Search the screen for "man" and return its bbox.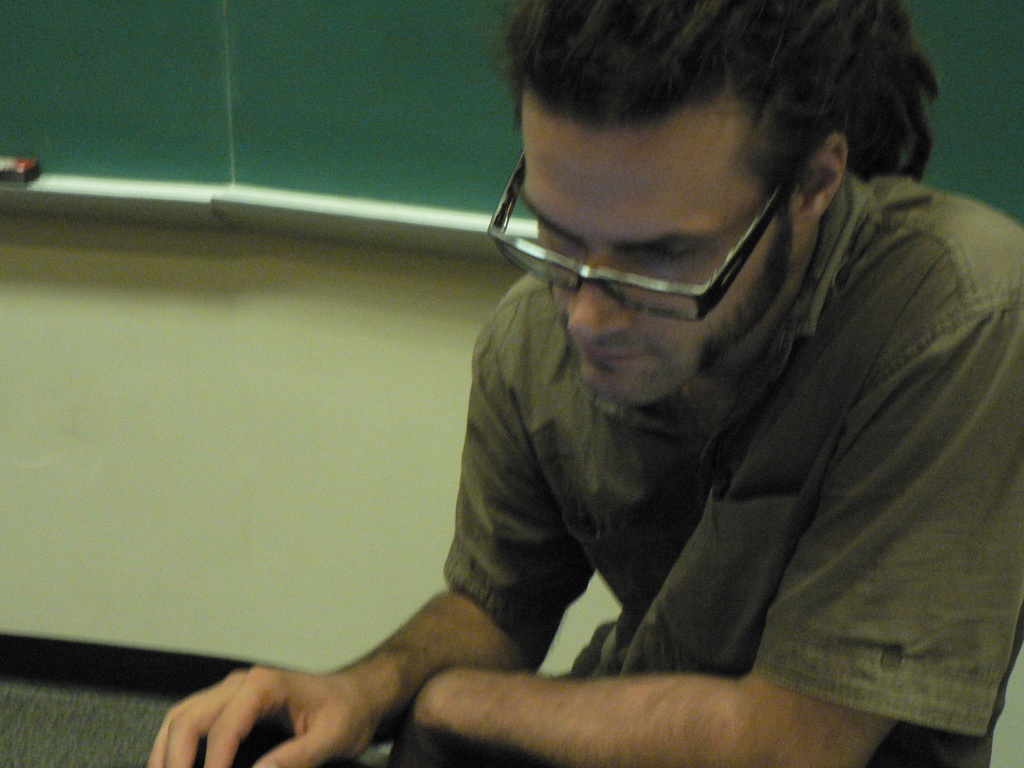
Found: x1=269, y1=0, x2=1023, y2=767.
